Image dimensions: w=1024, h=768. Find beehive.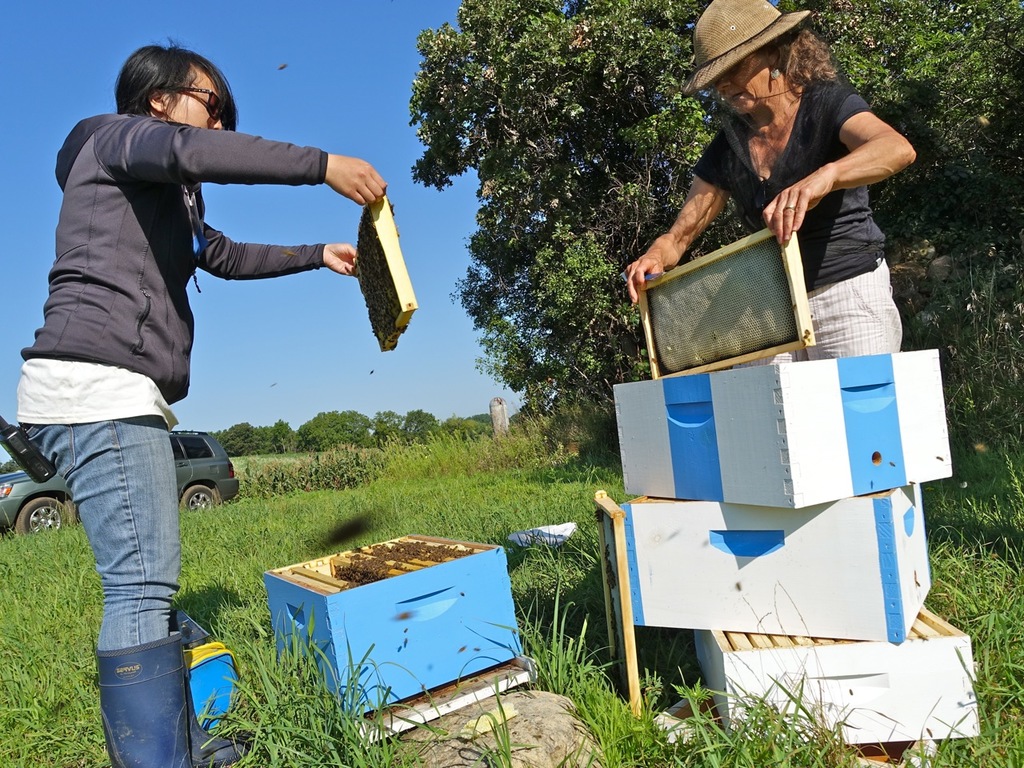
262 533 526 718.
